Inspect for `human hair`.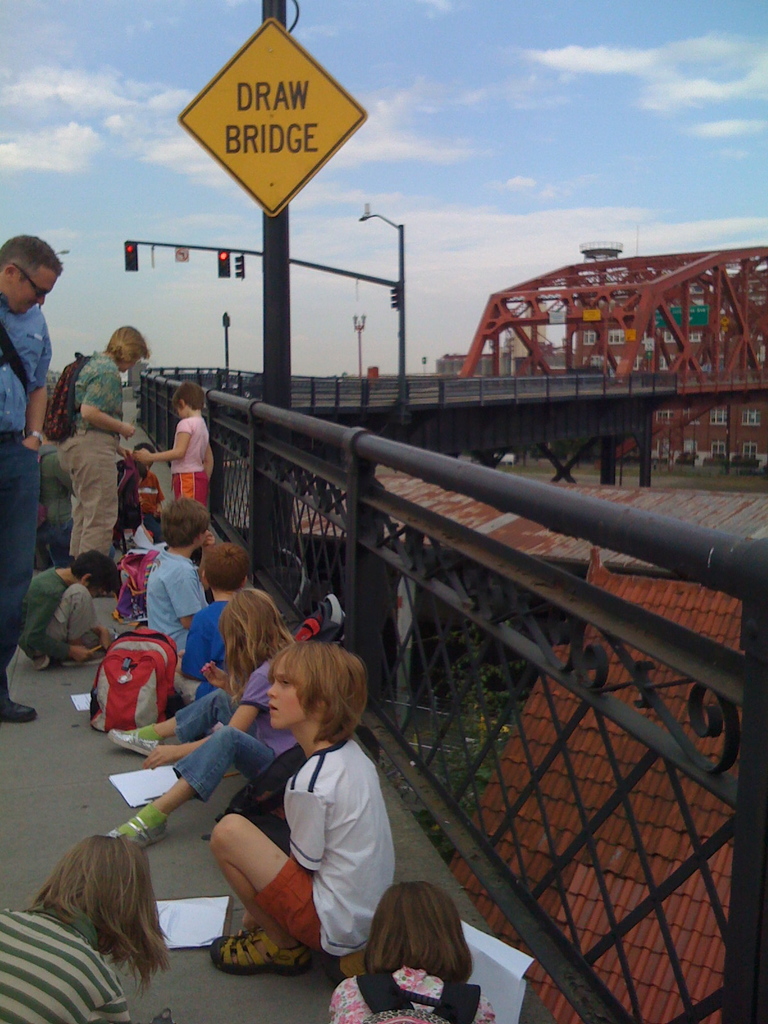
Inspection: 212, 583, 294, 697.
